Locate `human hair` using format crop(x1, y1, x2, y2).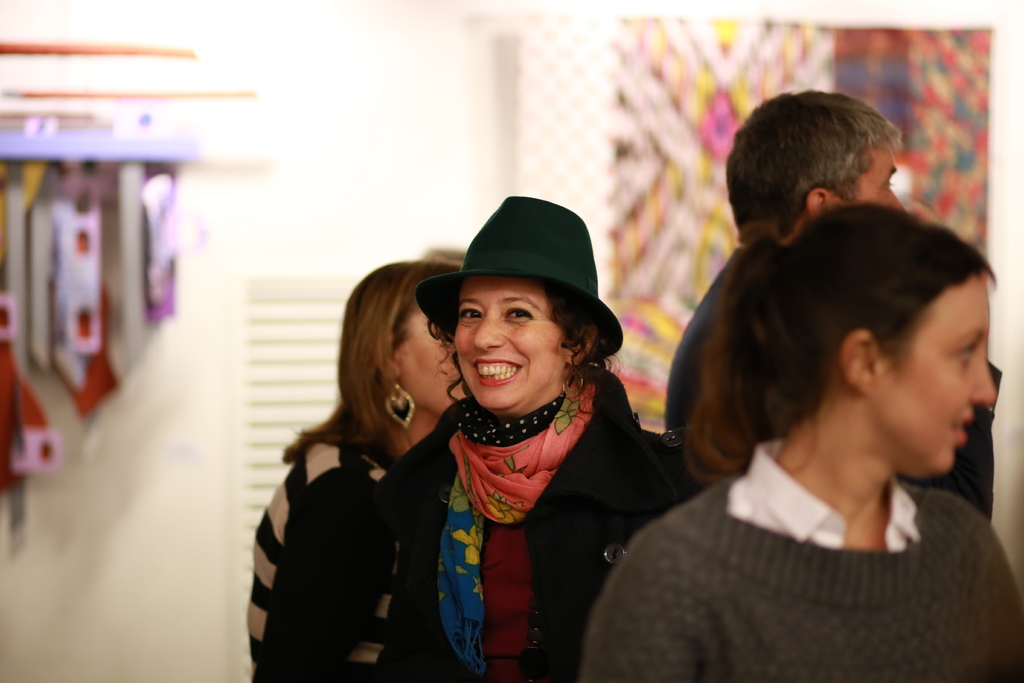
crop(424, 283, 620, 423).
